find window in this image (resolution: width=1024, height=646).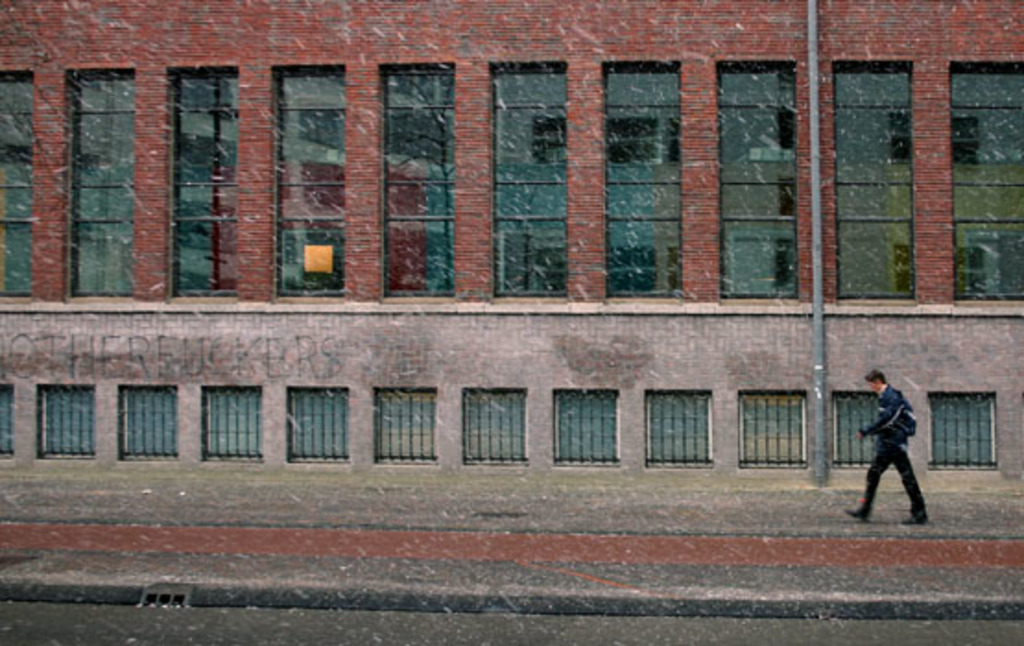
<bbox>601, 59, 685, 297</bbox>.
